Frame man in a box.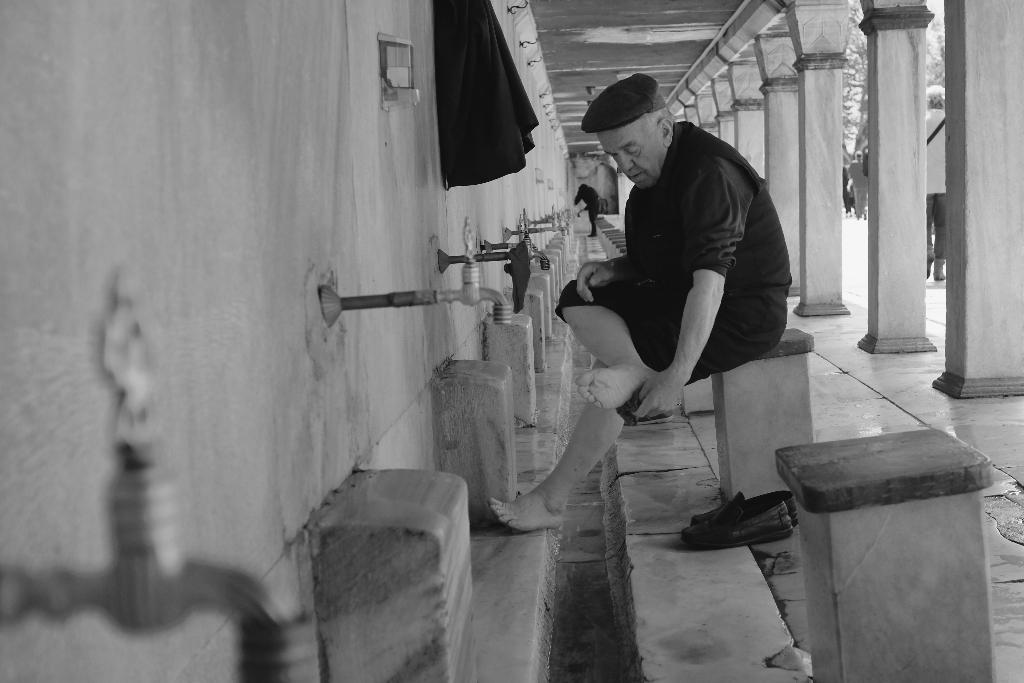
select_region(487, 68, 793, 539).
